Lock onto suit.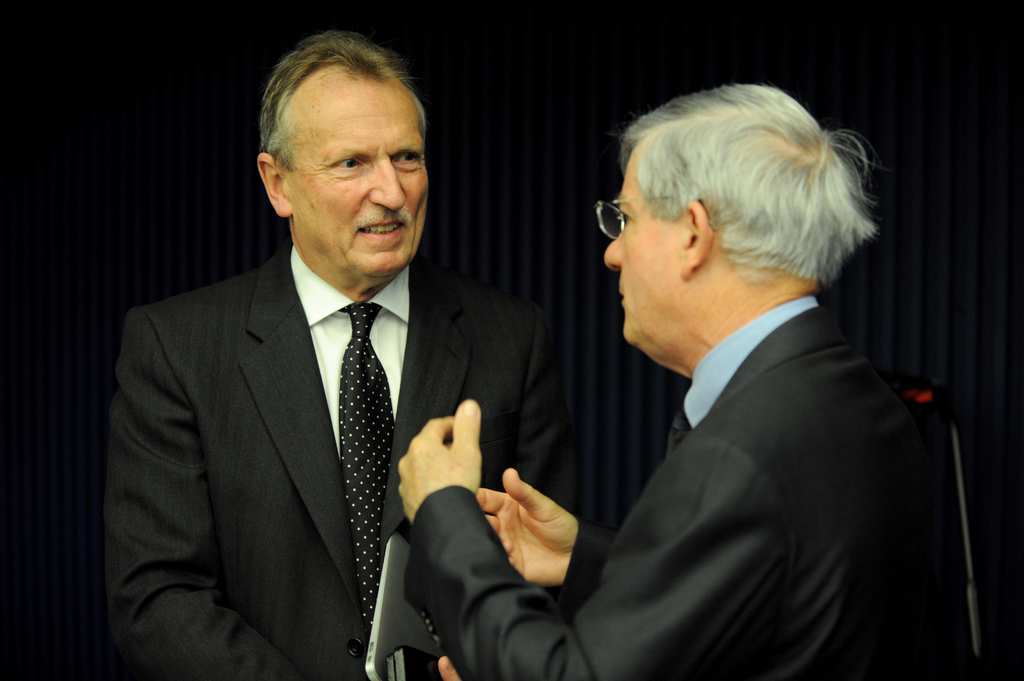
Locked: pyautogui.locateOnScreen(403, 294, 934, 680).
